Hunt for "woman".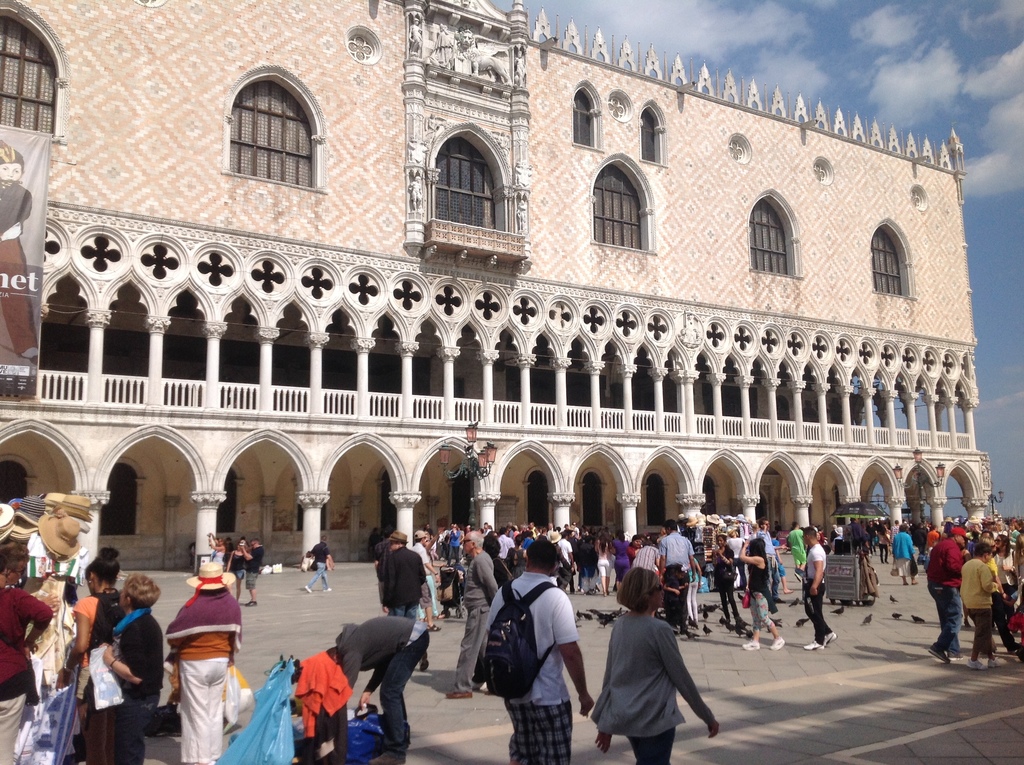
Hunted down at (x1=594, y1=529, x2=612, y2=599).
